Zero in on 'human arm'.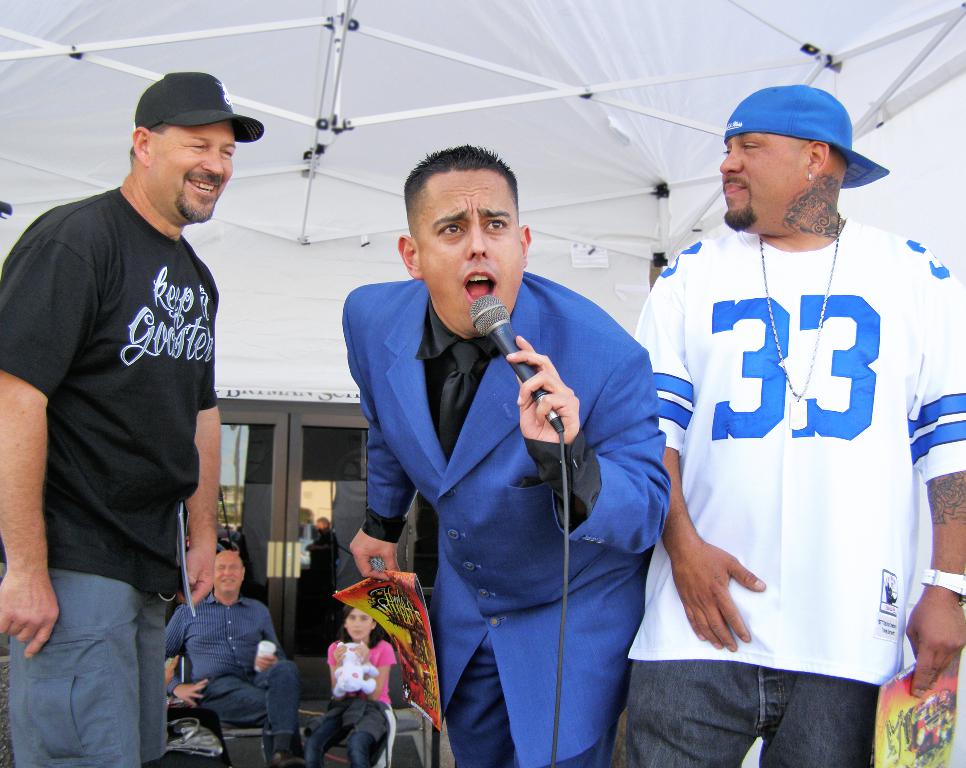
Zeroed in: select_region(176, 363, 222, 611).
